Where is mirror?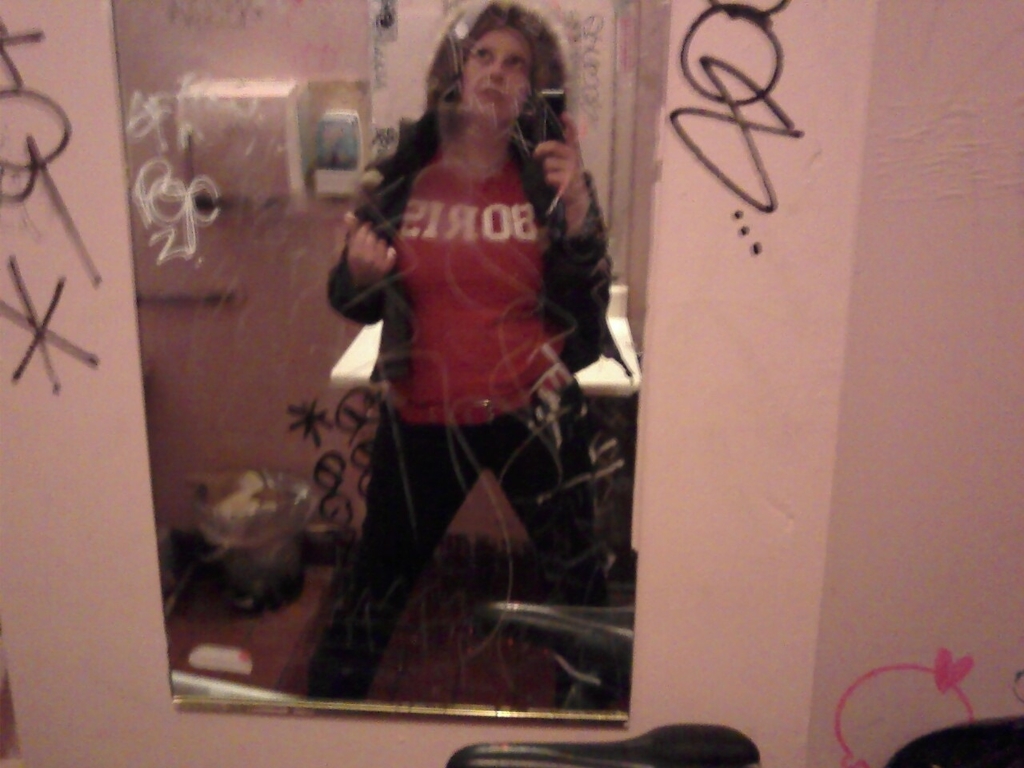
l=118, t=0, r=670, b=718.
